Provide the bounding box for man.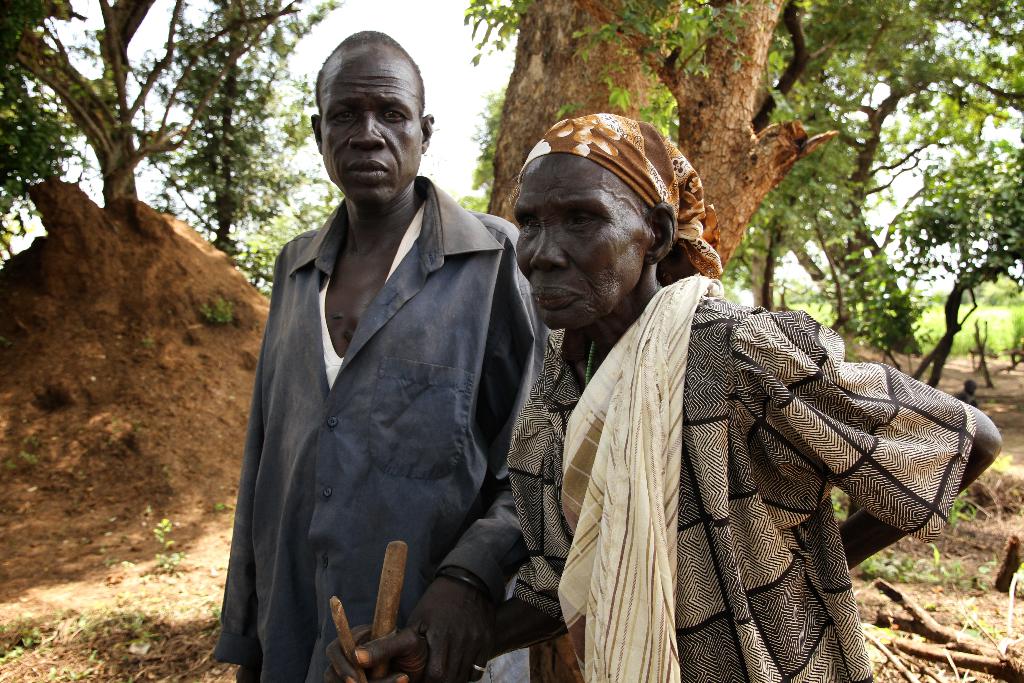
211 28 553 682.
